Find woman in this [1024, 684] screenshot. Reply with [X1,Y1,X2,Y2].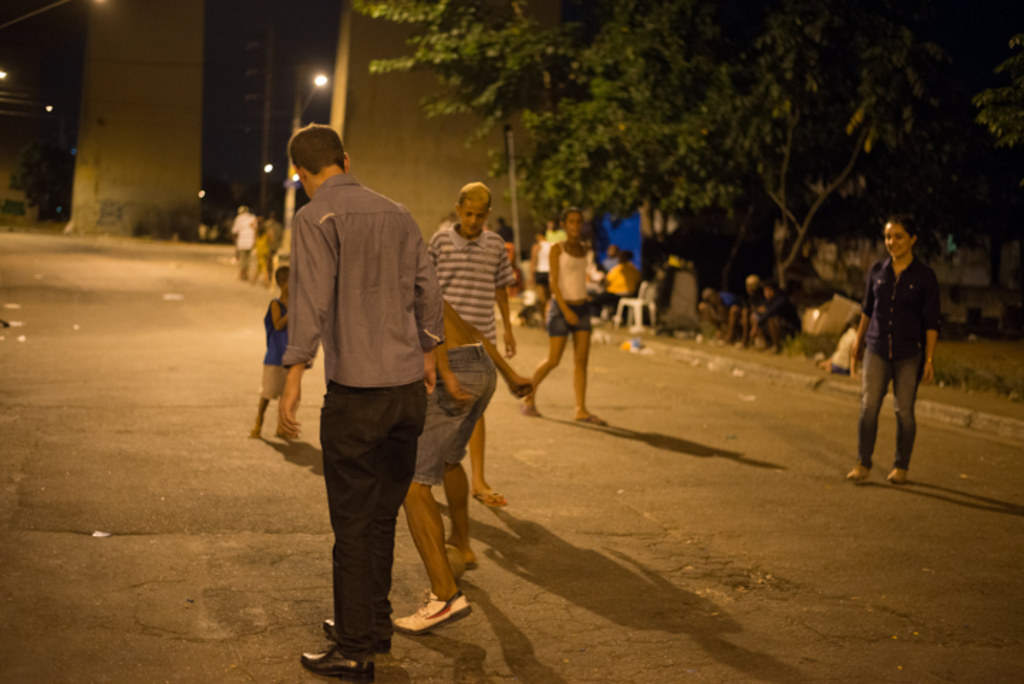
[515,205,609,431].
